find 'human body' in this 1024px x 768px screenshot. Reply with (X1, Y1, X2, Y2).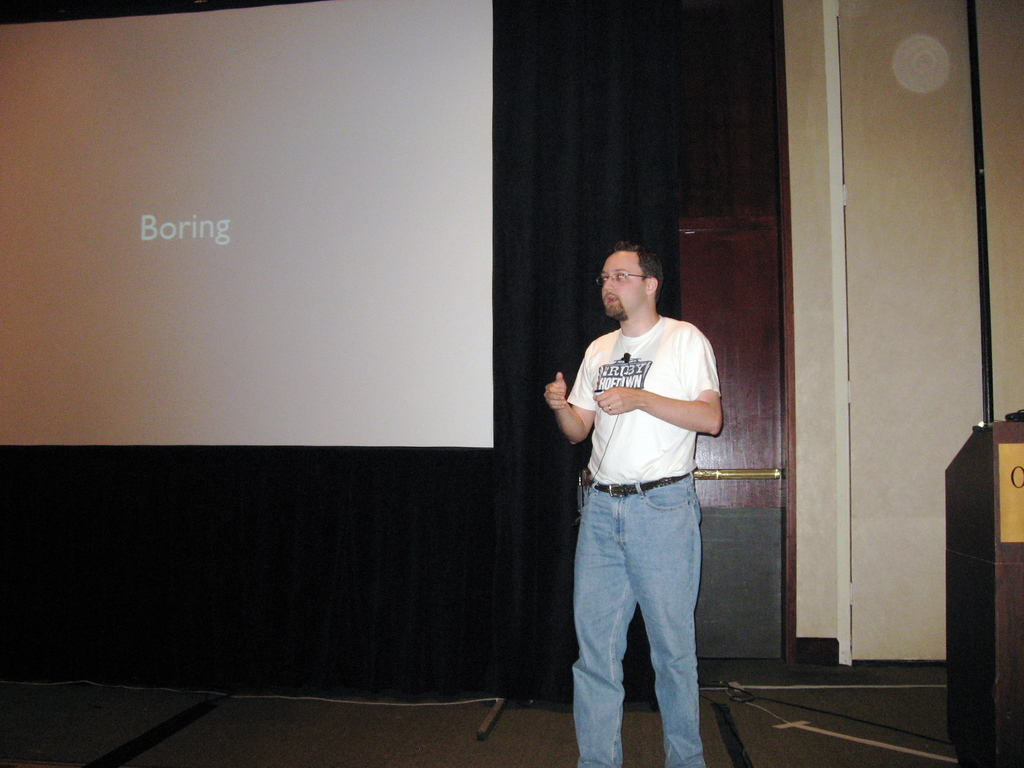
(554, 265, 733, 767).
